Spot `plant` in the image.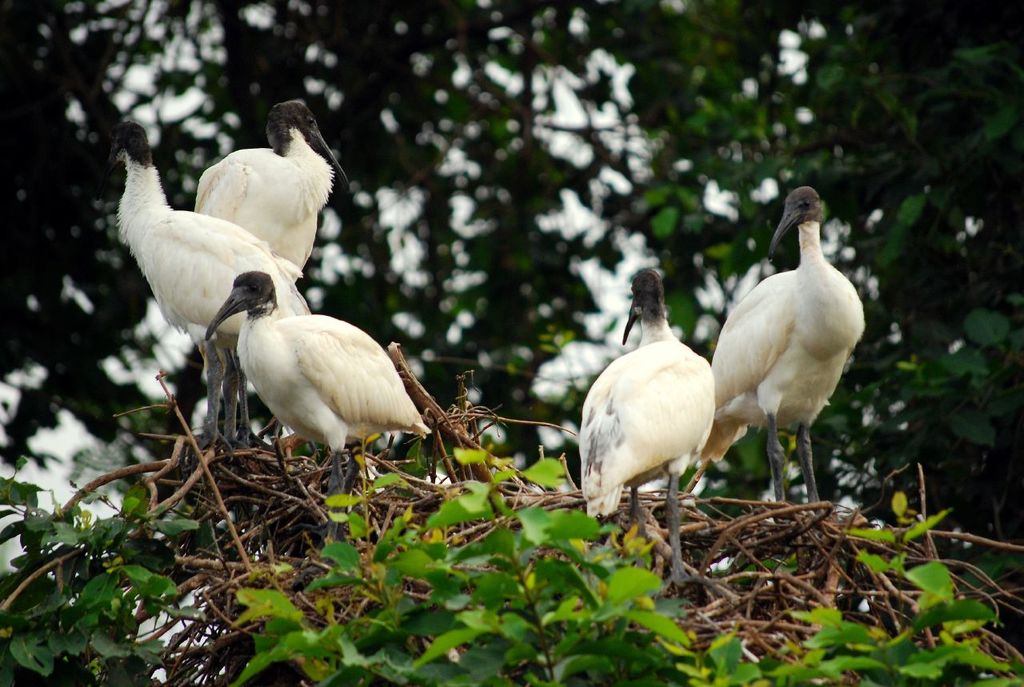
`plant` found at 0/452/211/686.
